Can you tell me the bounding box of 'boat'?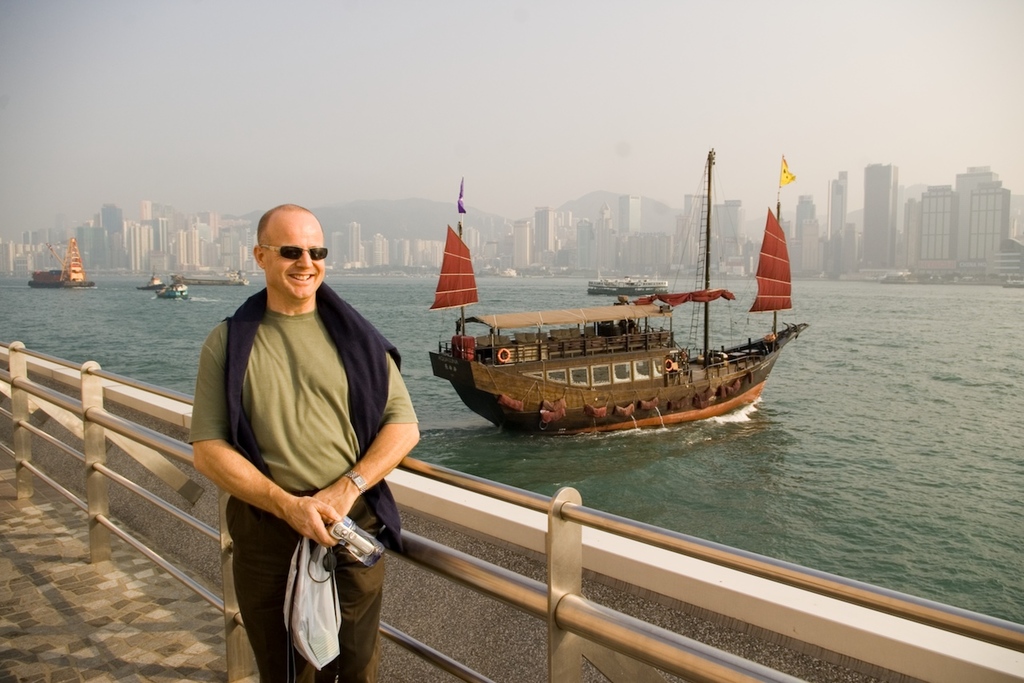
(left=27, top=238, right=94, bottom=287).
